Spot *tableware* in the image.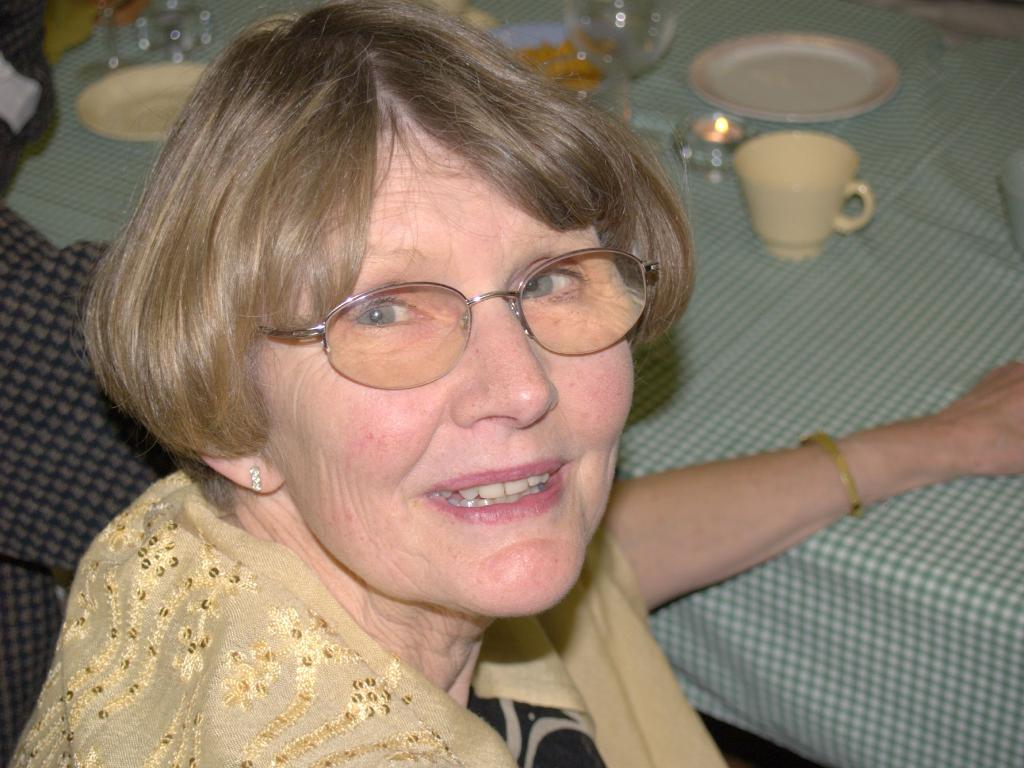
*tableware* found at bbox(68, 58, 212, 139).
